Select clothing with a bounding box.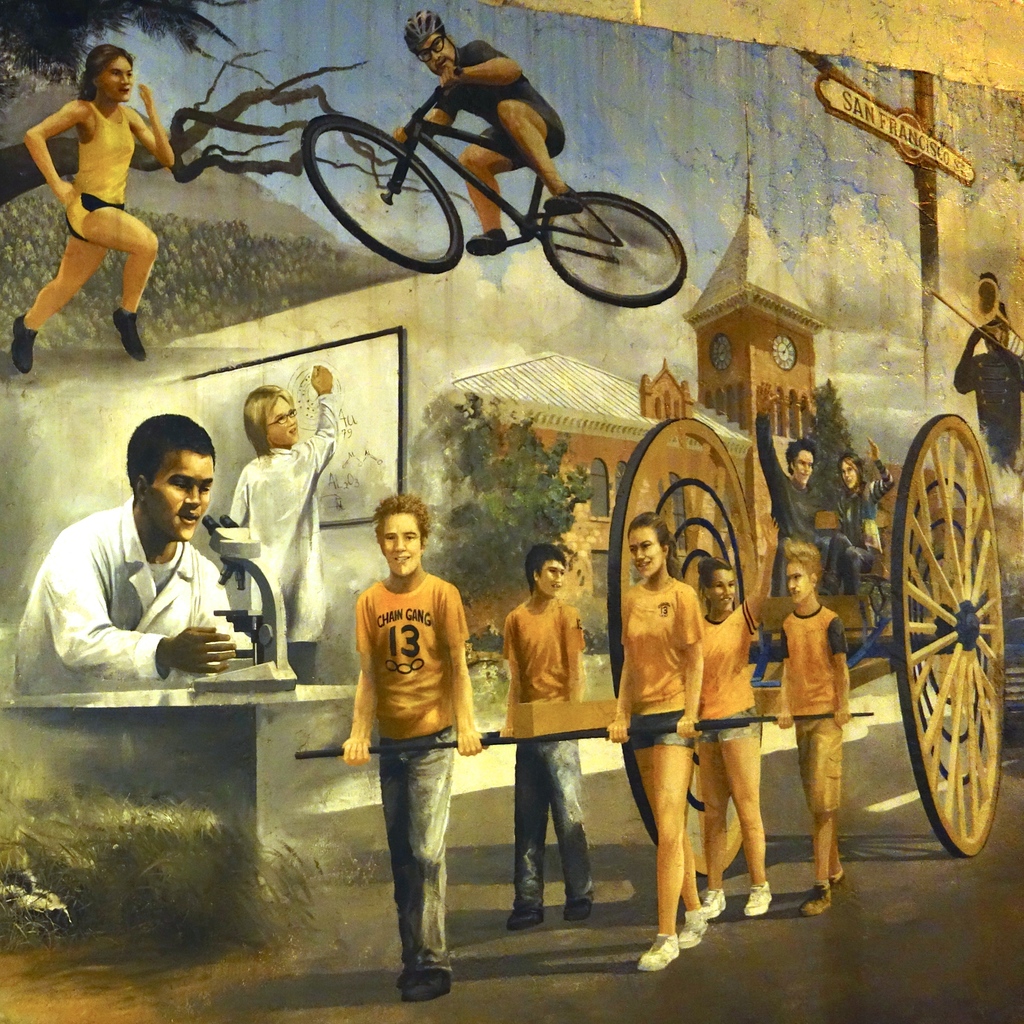
<region>612, 576, 709, 749</region>.
